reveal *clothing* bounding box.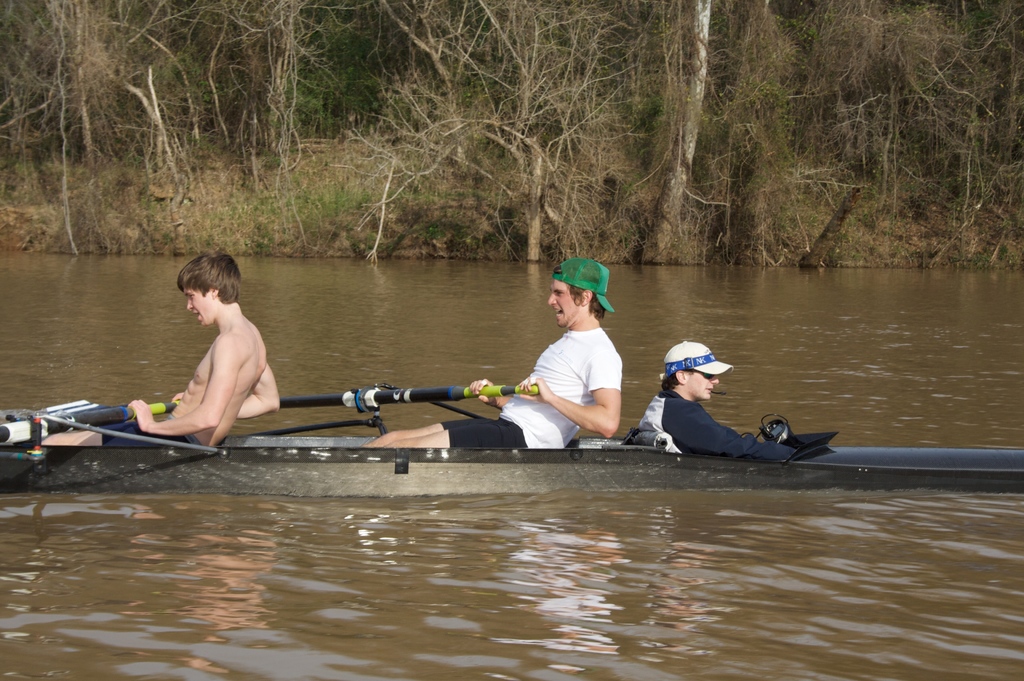
Revealed: (86, 413, 186, 446).
